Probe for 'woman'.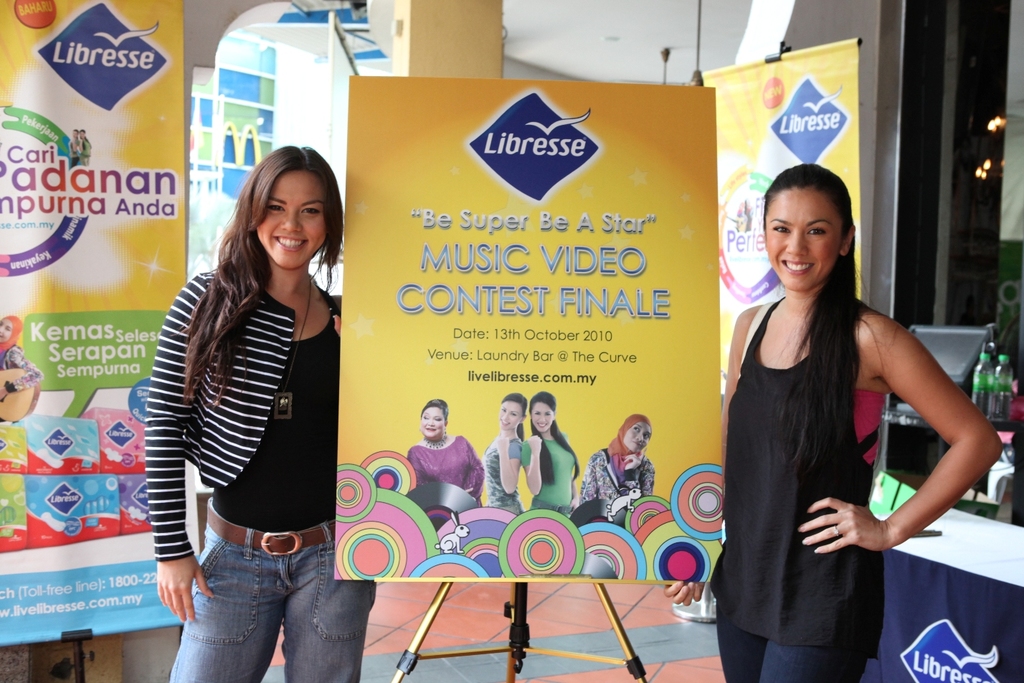
Probe result: 566:412:658:532.
